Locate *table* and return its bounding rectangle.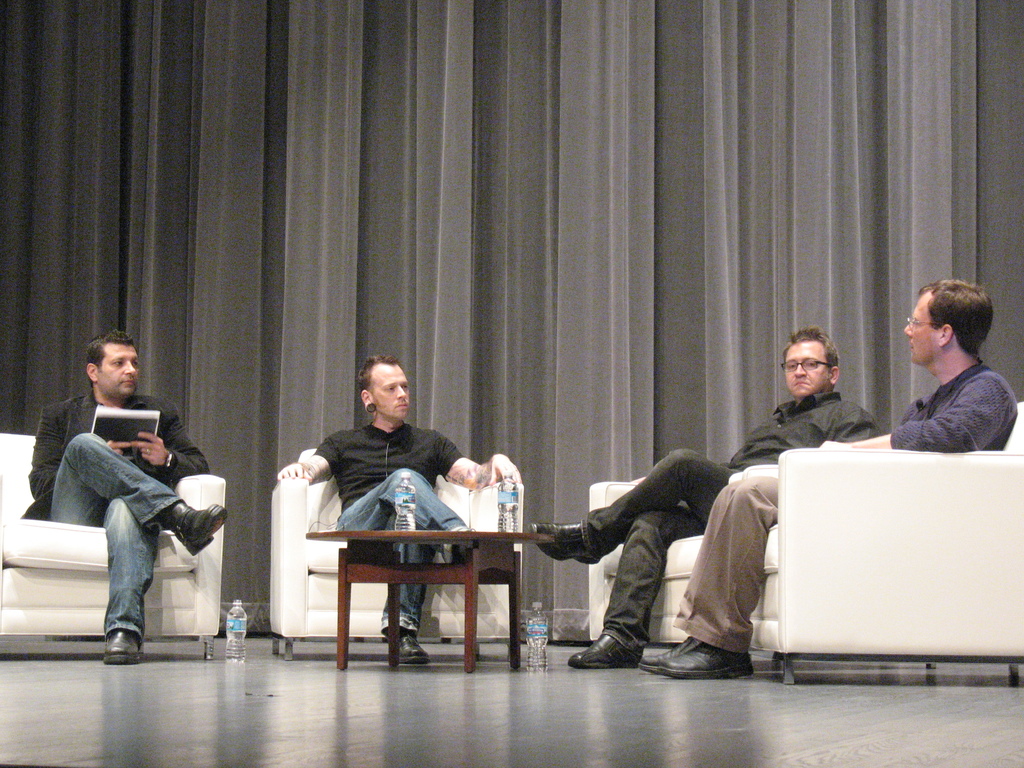
(x1=301, y1=518, x2=545, y2=676).
